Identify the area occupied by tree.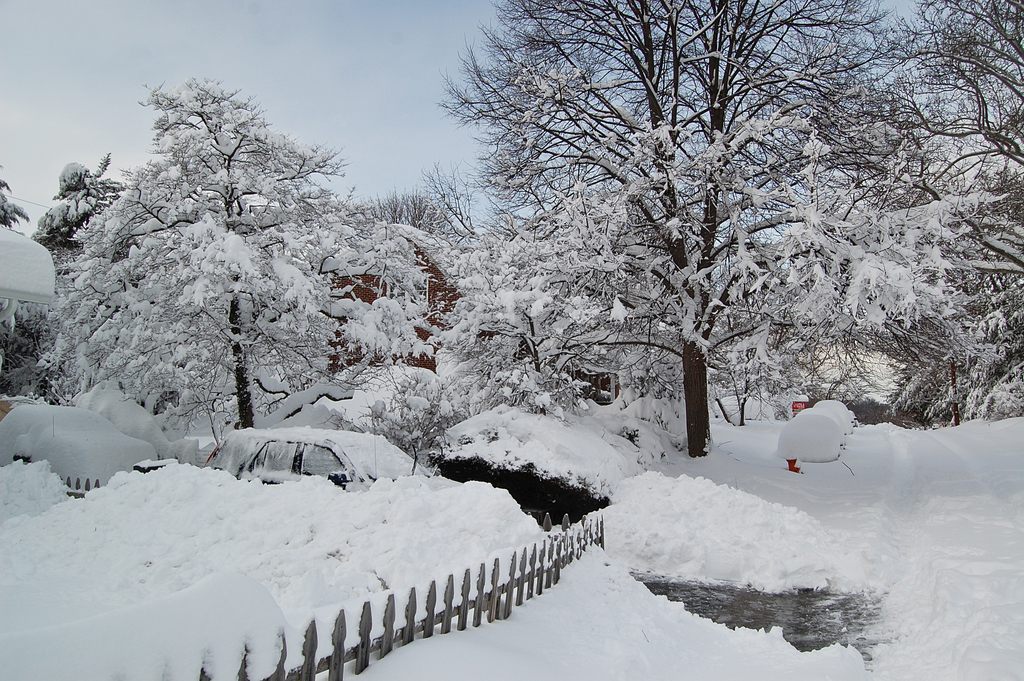
Area: 493,6,895,495.
